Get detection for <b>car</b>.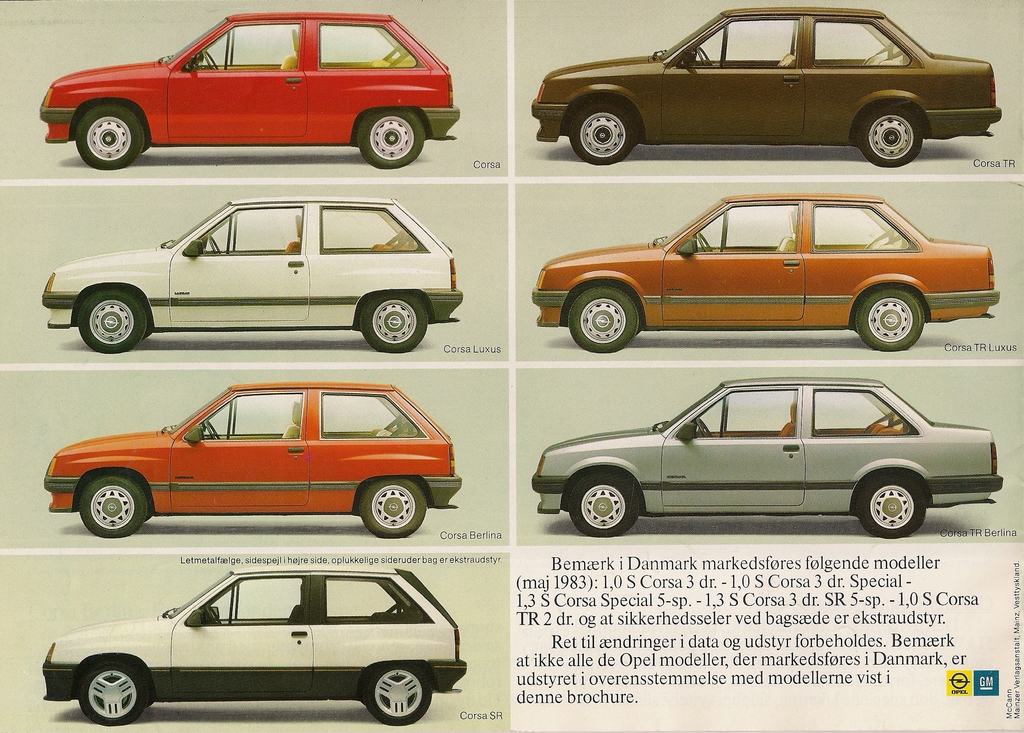
Detection: 44/15/456/175.
